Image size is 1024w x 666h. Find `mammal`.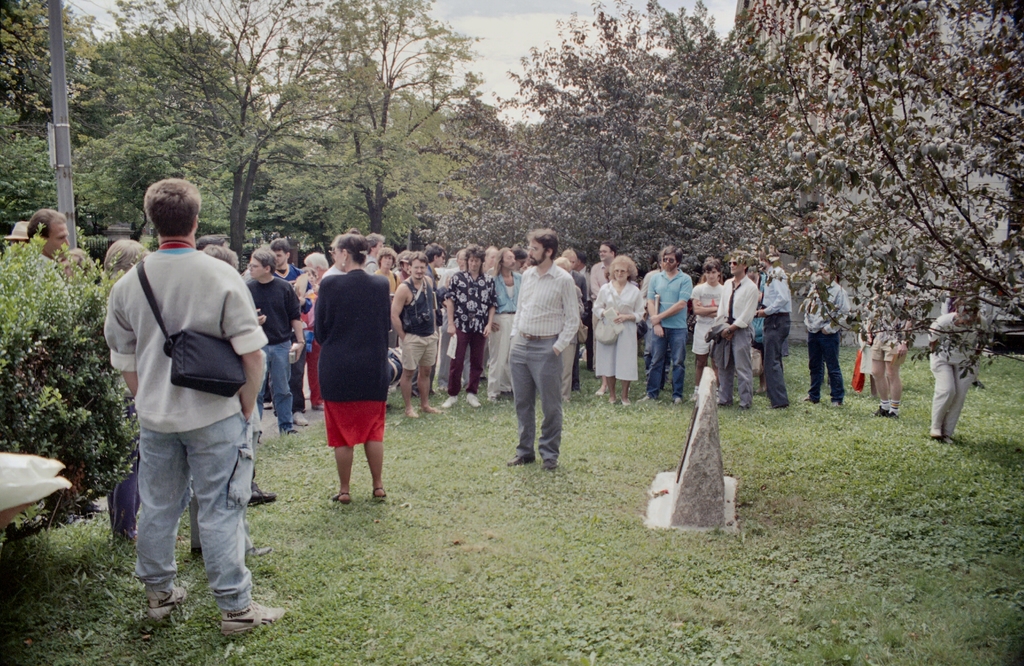
7 223 38 248.
